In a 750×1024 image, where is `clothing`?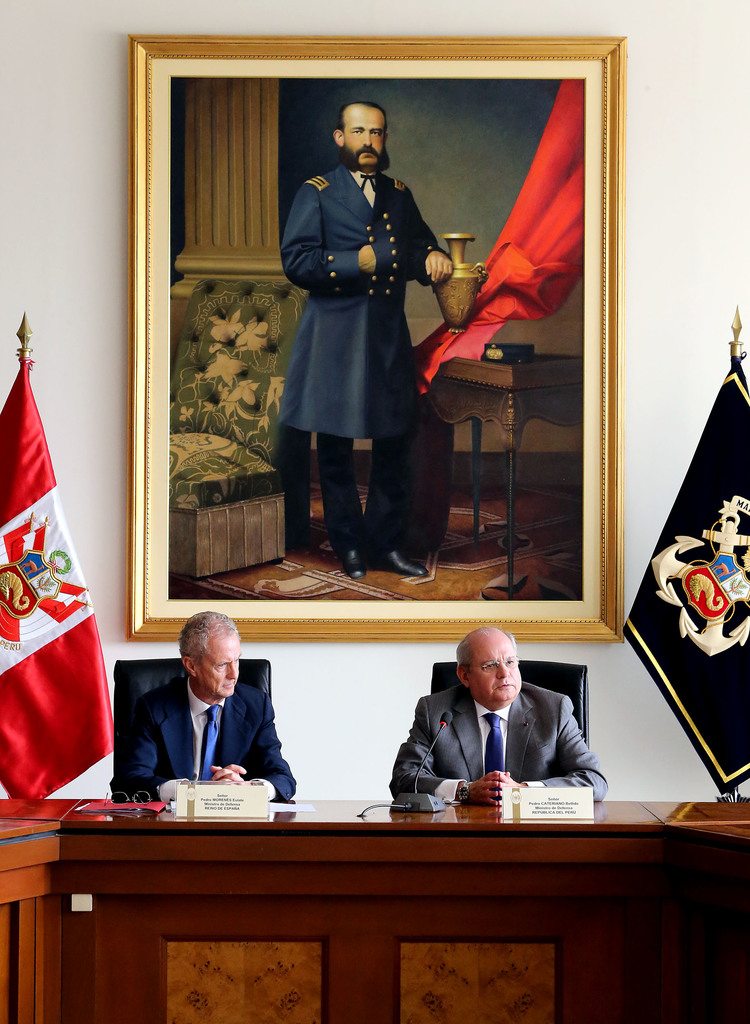
283, 150, 438, 449.
